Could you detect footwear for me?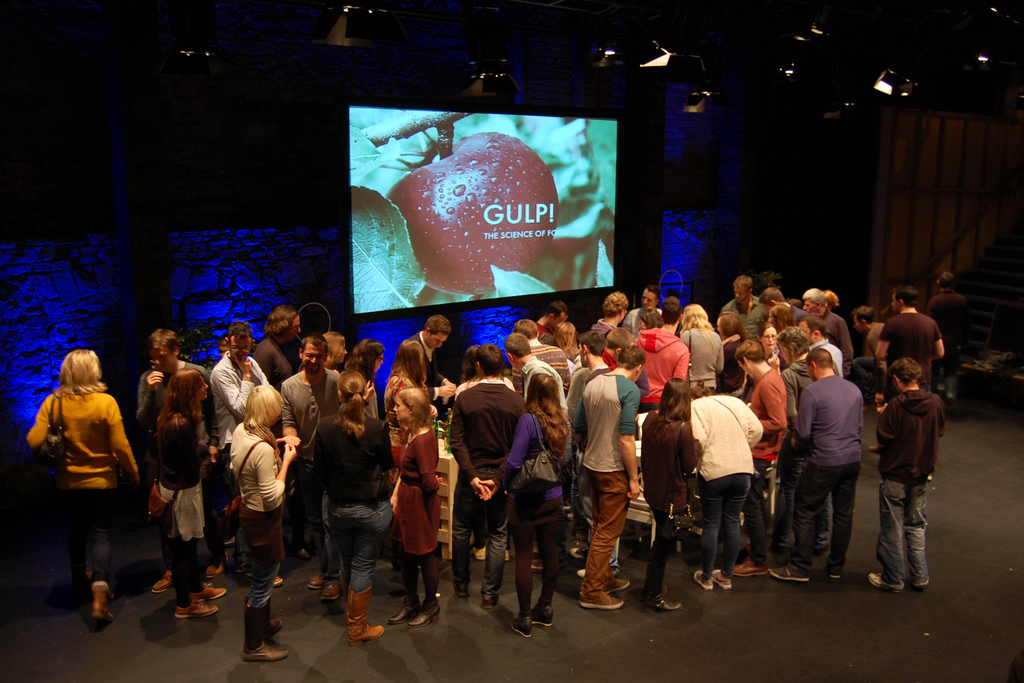
Detection result: select_region(227, 568, 275, 675).
